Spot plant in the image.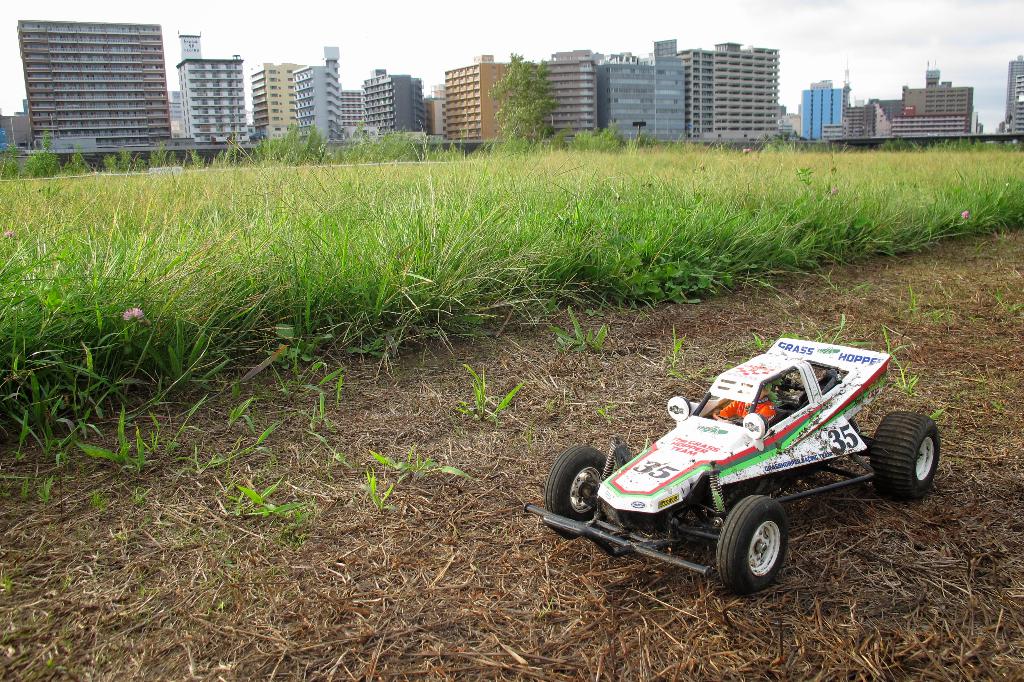
plant found at [906,279,927,319].
